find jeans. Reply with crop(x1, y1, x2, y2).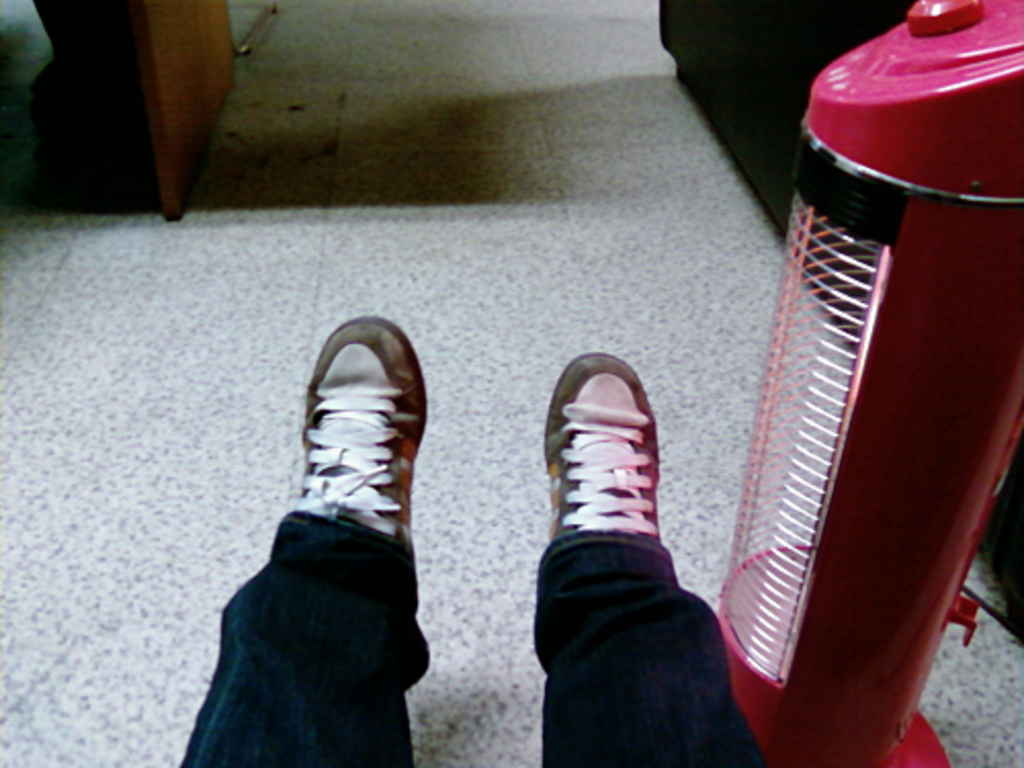
crop(180, 506, 772, 766).
